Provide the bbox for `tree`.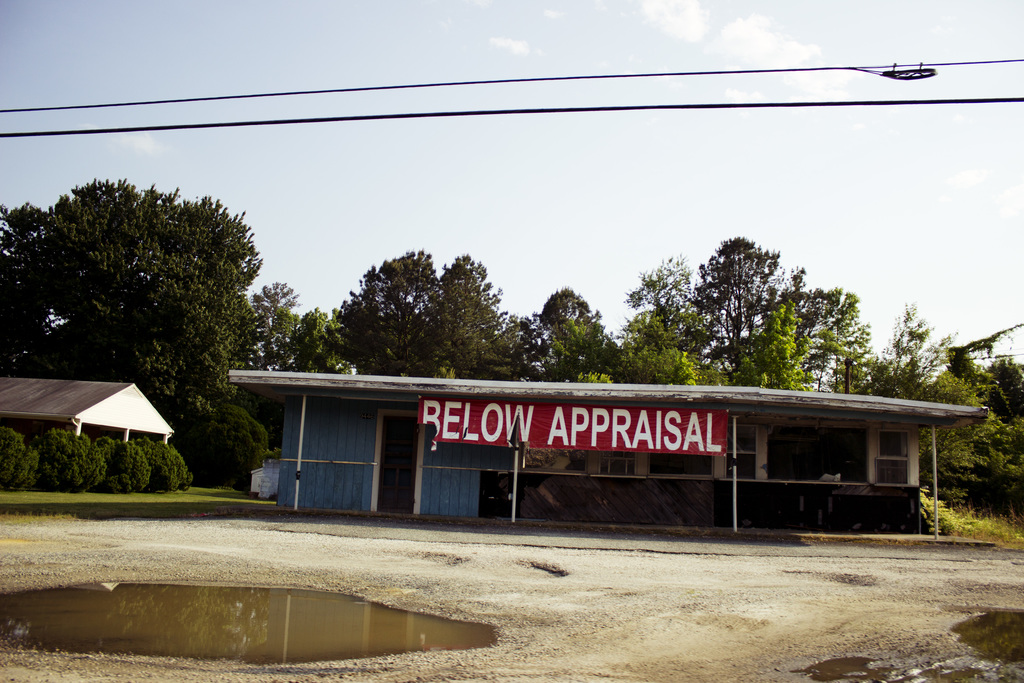
(695,293,808,390).
